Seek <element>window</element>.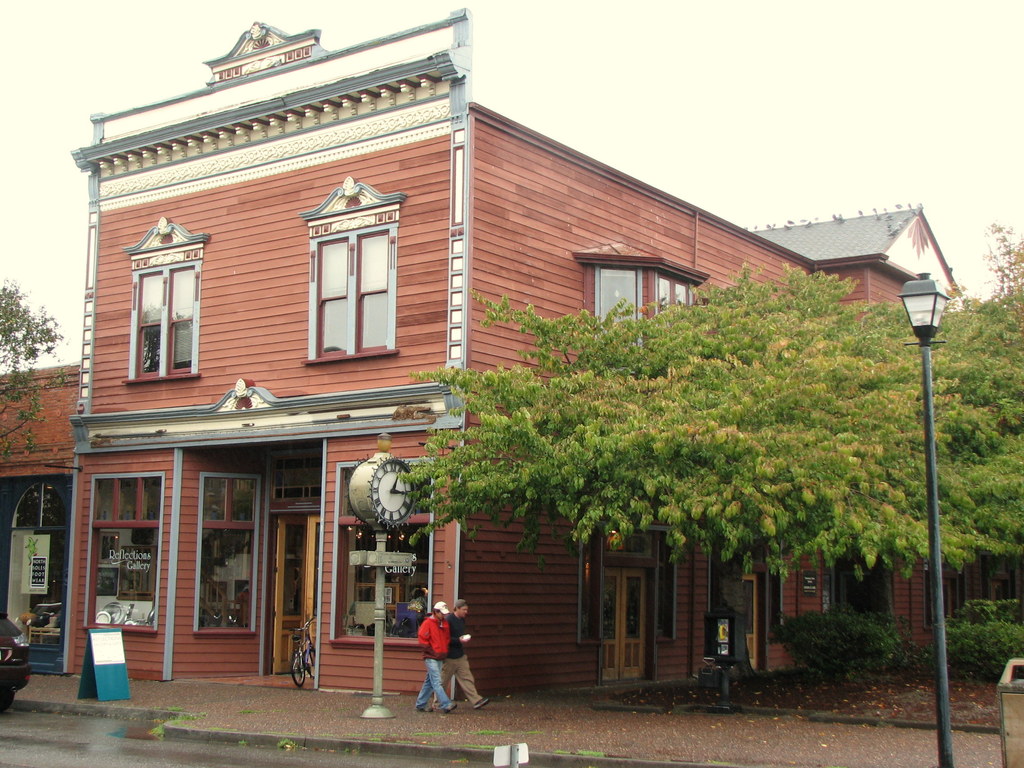
bbox=[316, 234, 398, 349].
